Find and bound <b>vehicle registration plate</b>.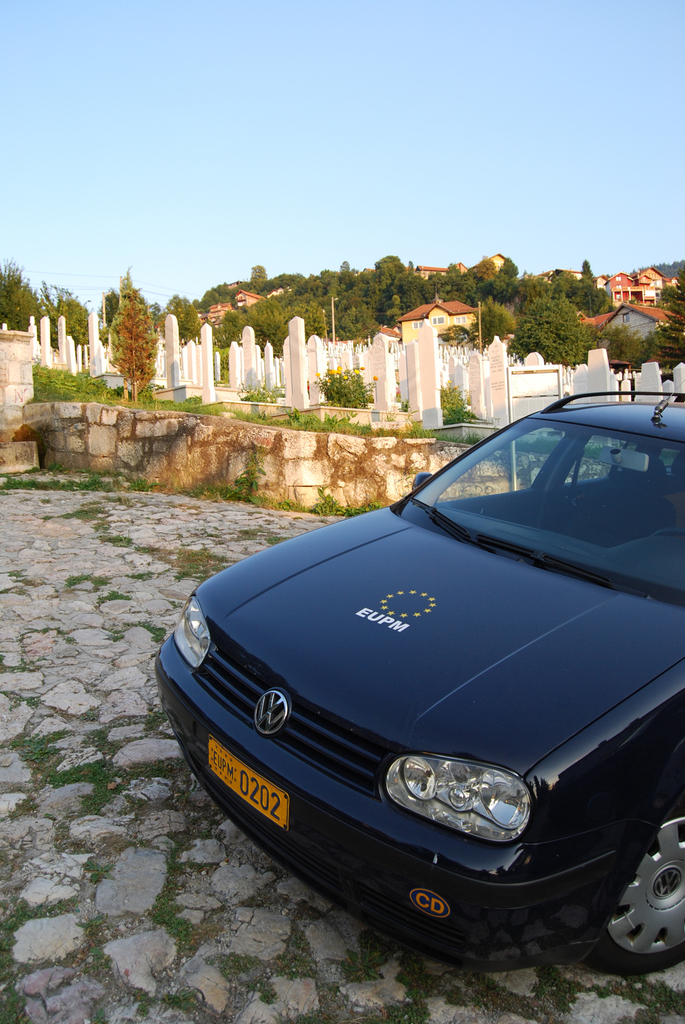
Bound: 206/736/289/822.
